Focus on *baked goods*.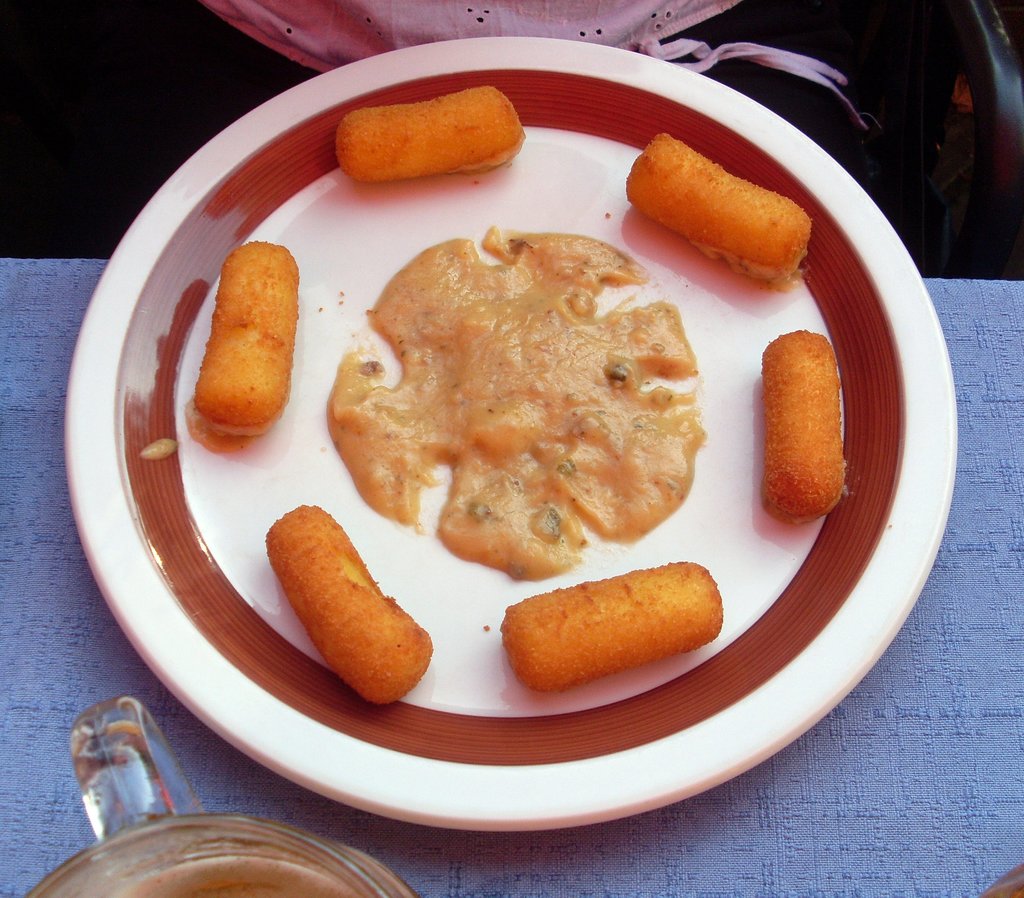
Focused at x1=749 y1=325 x2=846 y2=513.
